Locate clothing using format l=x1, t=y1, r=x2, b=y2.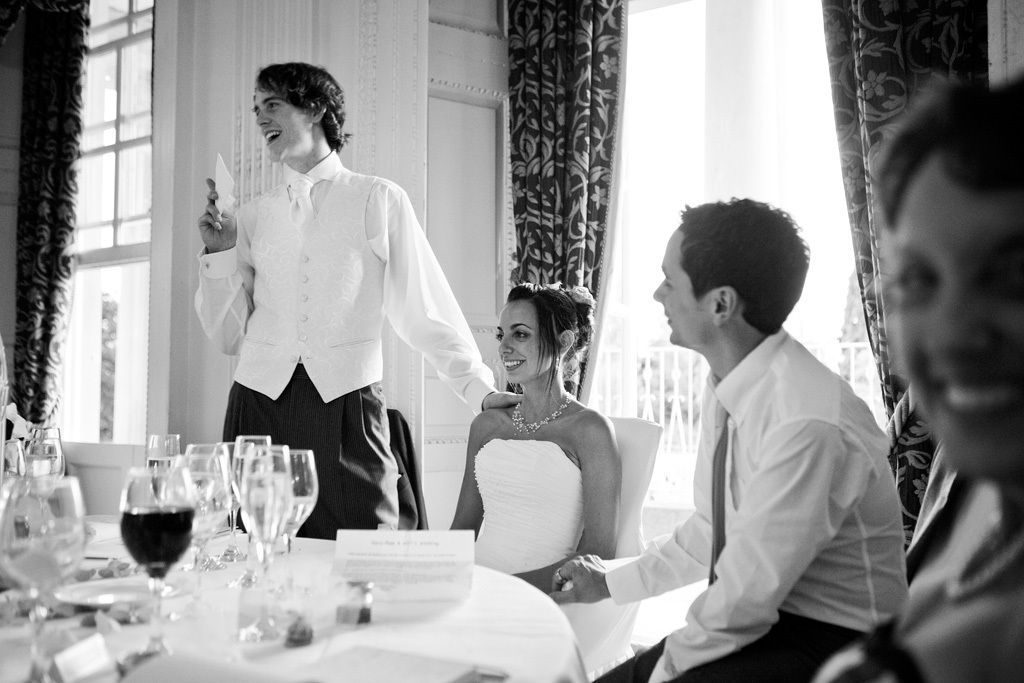
l=607, t=326, r=911, b=682.
